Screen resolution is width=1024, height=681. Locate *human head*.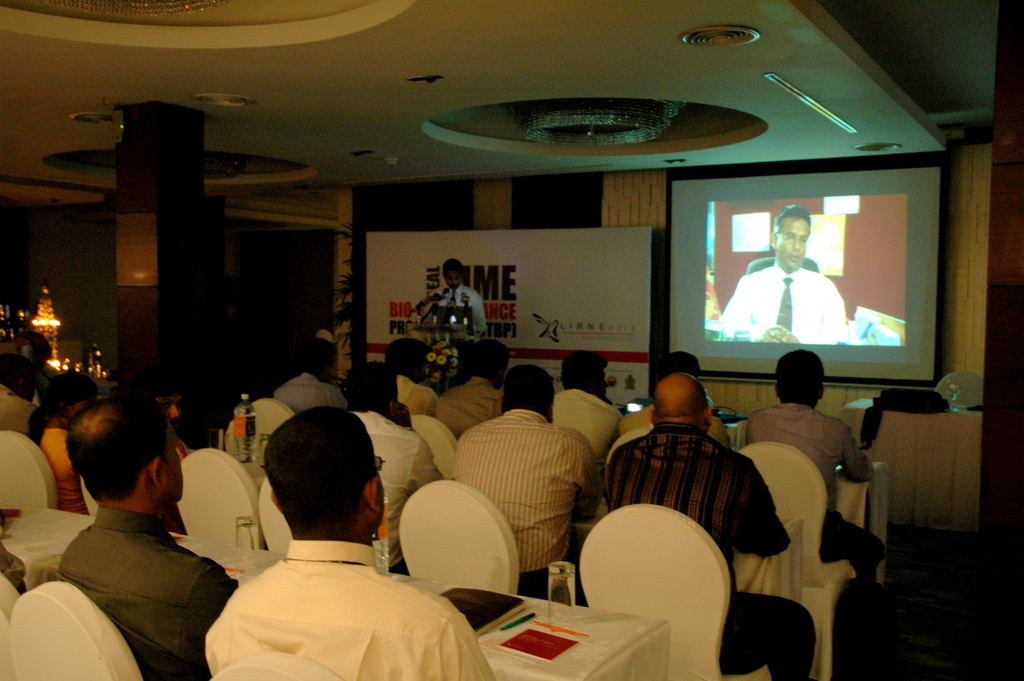
{"x1": 144, "y1": 379, "x2": 183, "y2": 432}.
